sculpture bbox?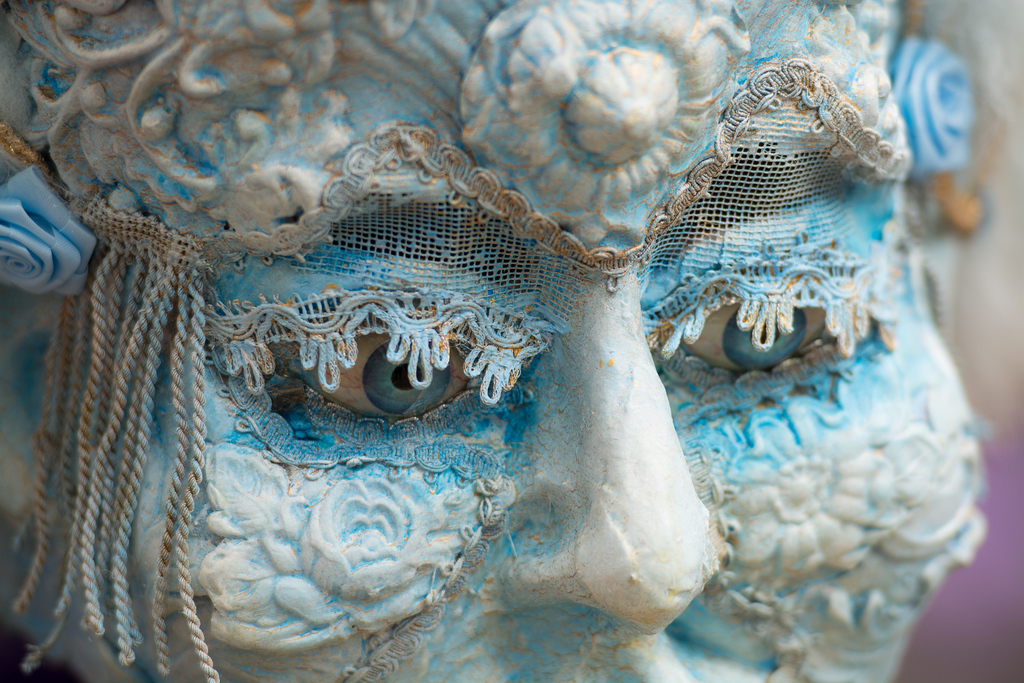
left=0, top=0, right=993, bottom=682
